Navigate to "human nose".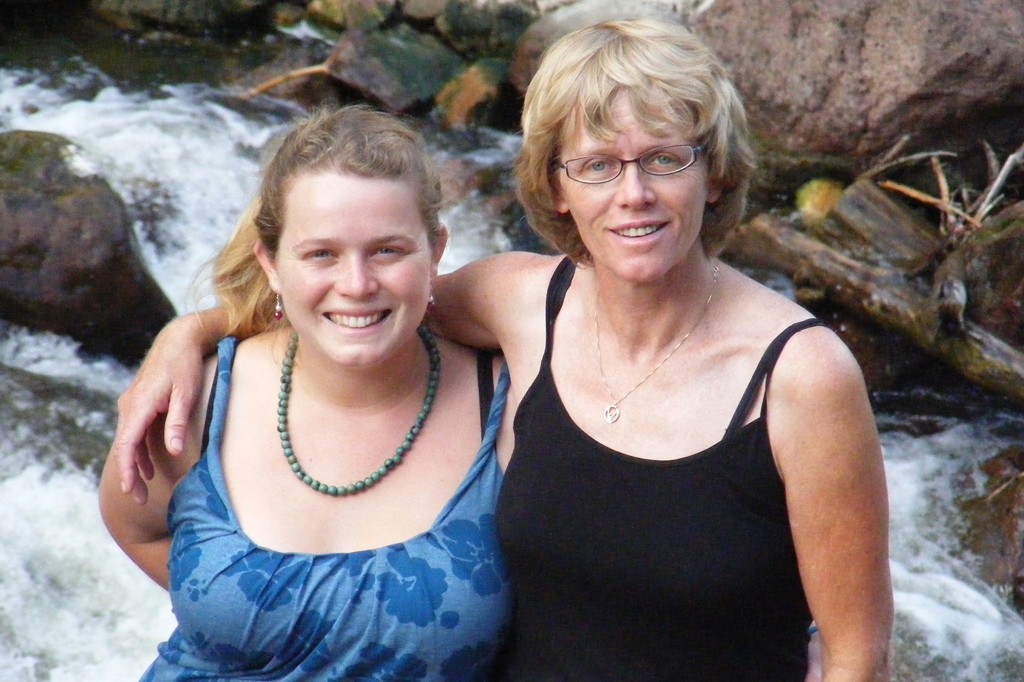
Navigation target: <region>614, 161, 656, 211</region>.
